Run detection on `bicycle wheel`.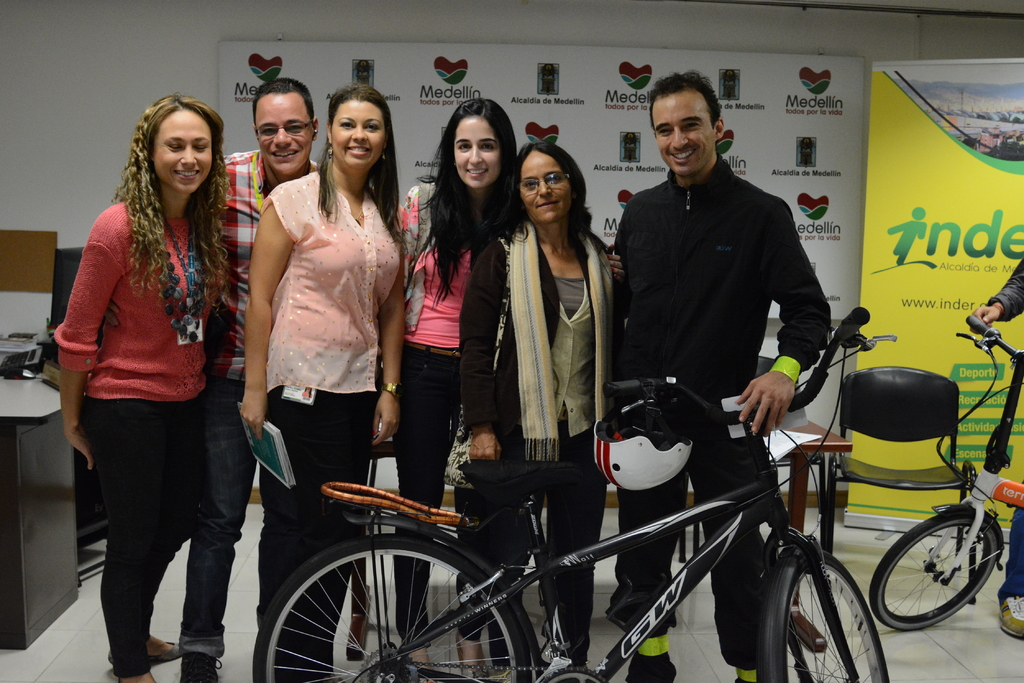
Result: detection(890, 525, 1003, 645).
